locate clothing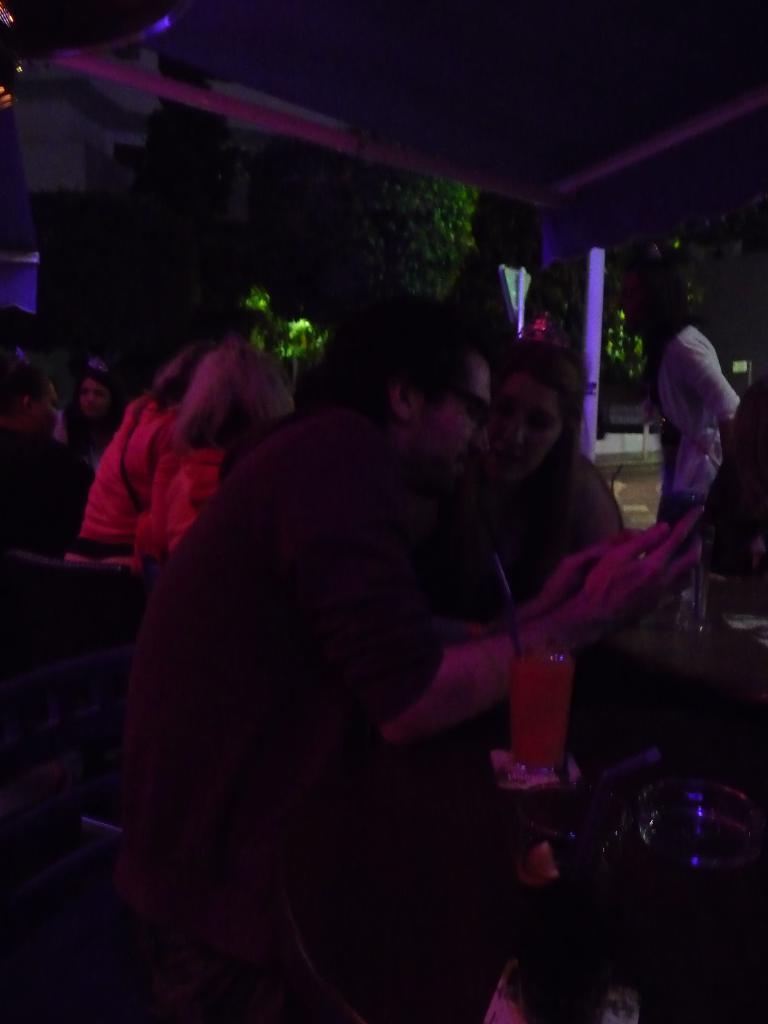
{"x1": 67, "y1": 381, "x2": 171, "y2": 564}
